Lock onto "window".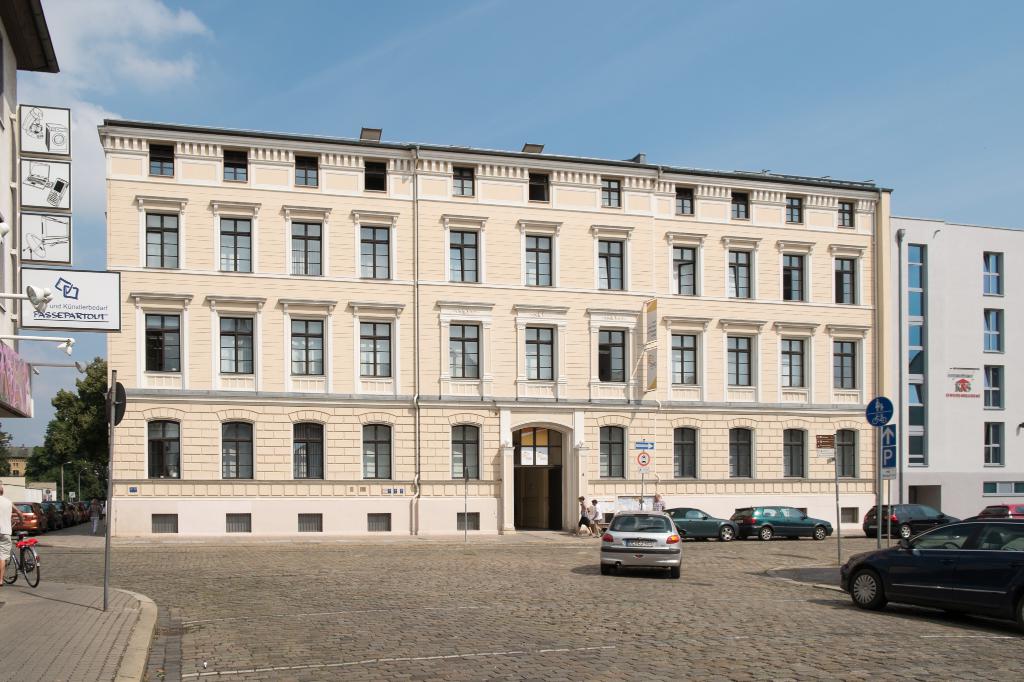
Locked: crop(984, 481, 1023, 497).
